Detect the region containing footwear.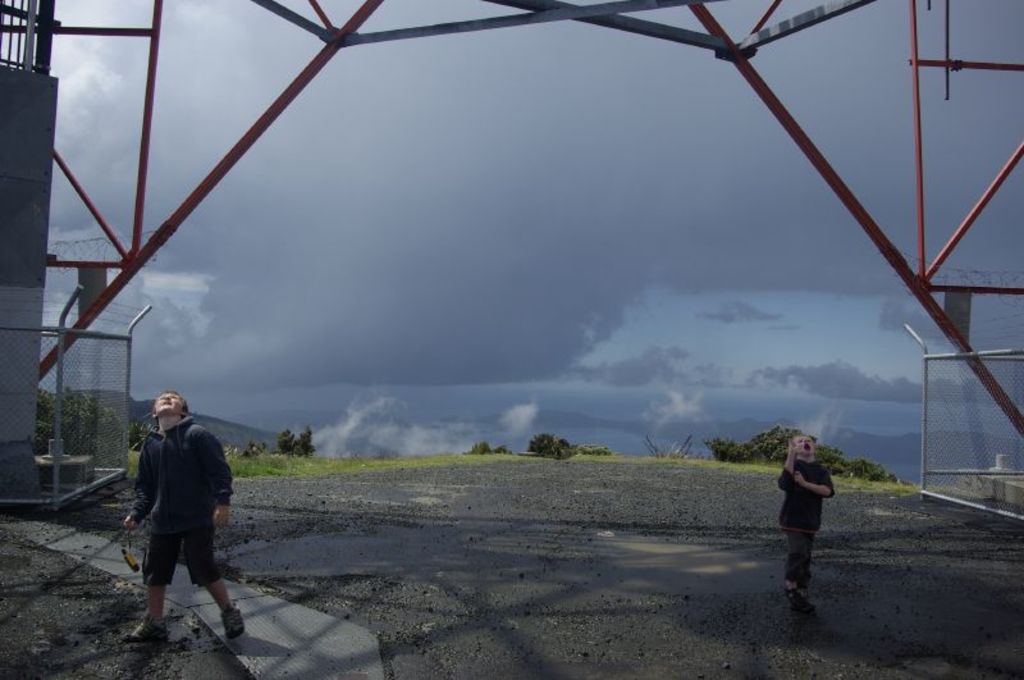
box=[223, 603, 244, 639].
